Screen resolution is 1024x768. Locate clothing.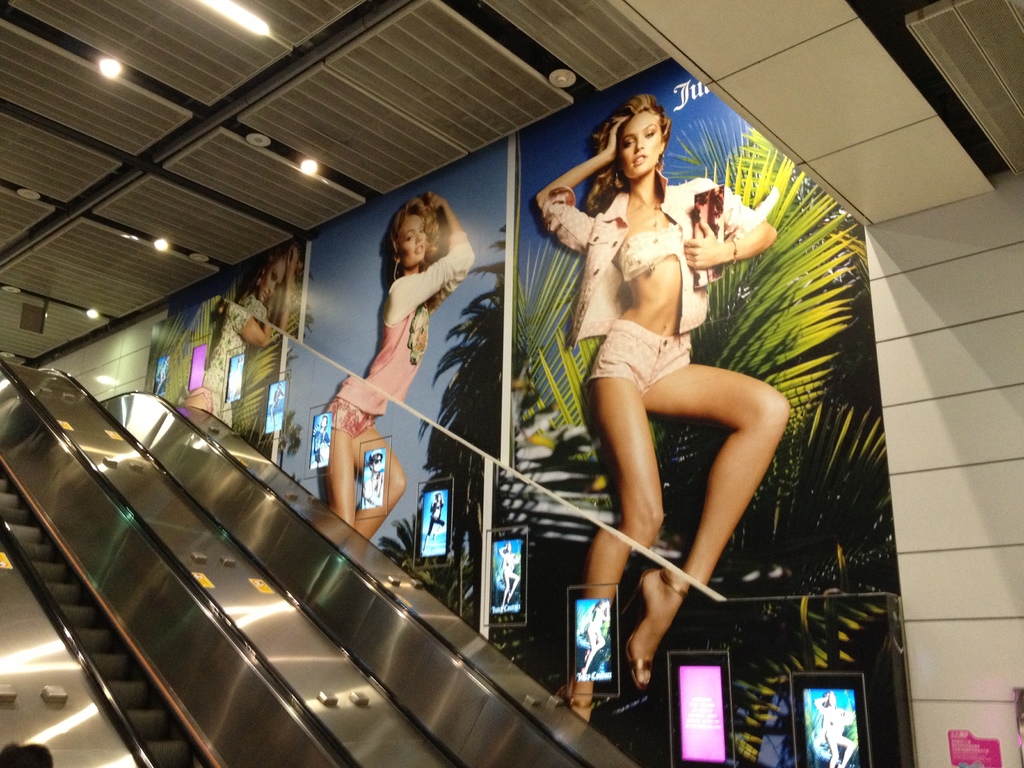
[left=532, top=166, right=765, bottom=401].
